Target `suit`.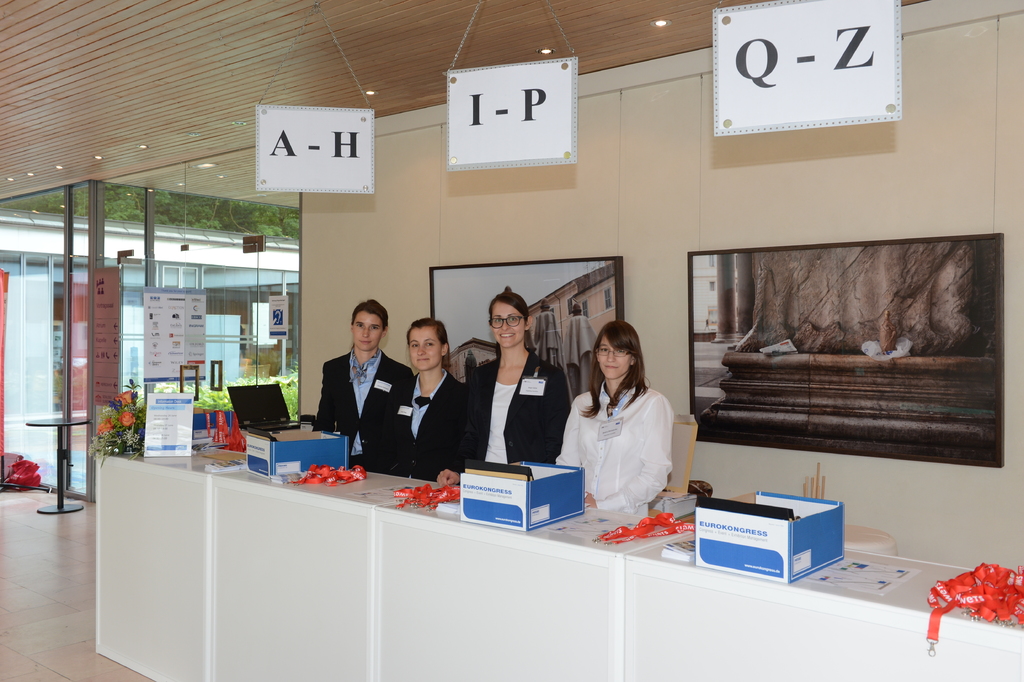
Target region: 387/366/468/479.
